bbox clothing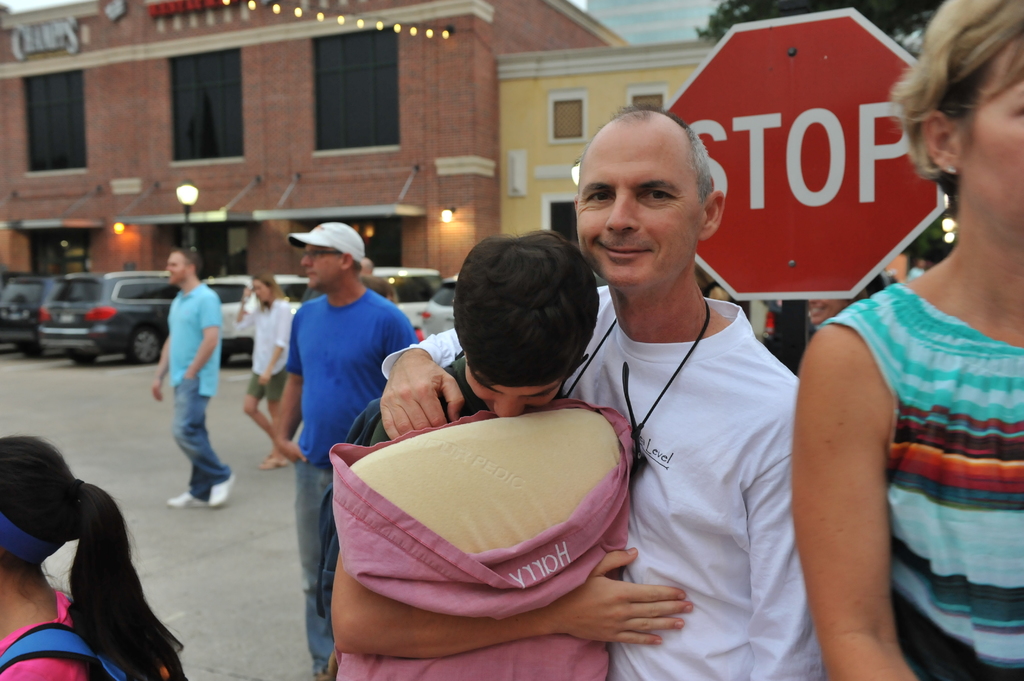
Rect(292, 458, 335, 677)
